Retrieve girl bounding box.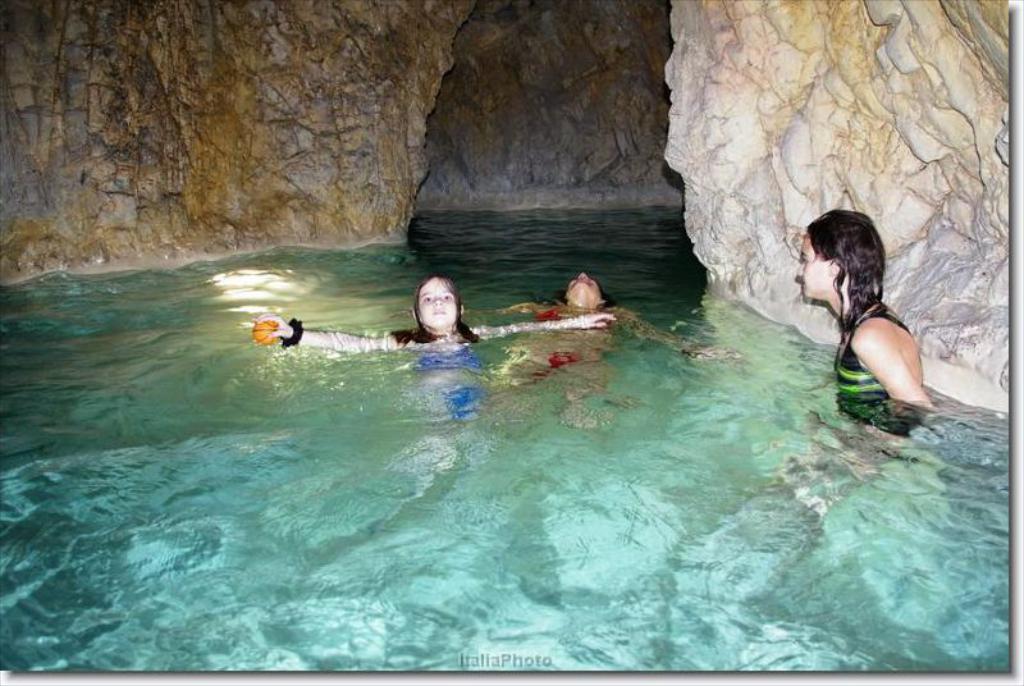
Bounding box: crop(248, 276, 617, 424).
